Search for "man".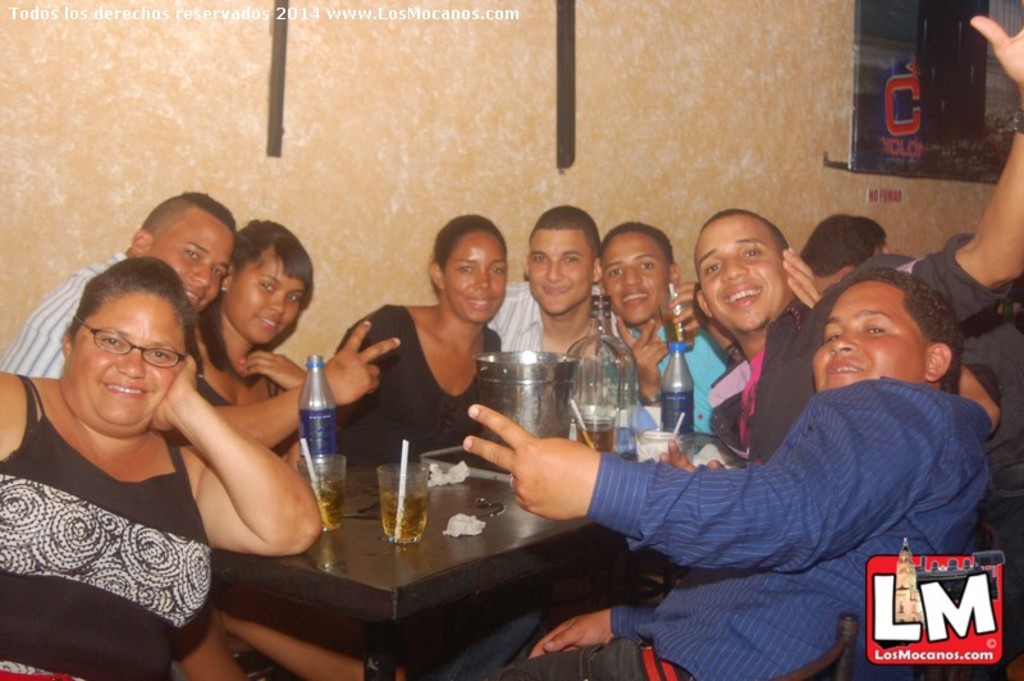
Found at [0,188,397,451].
